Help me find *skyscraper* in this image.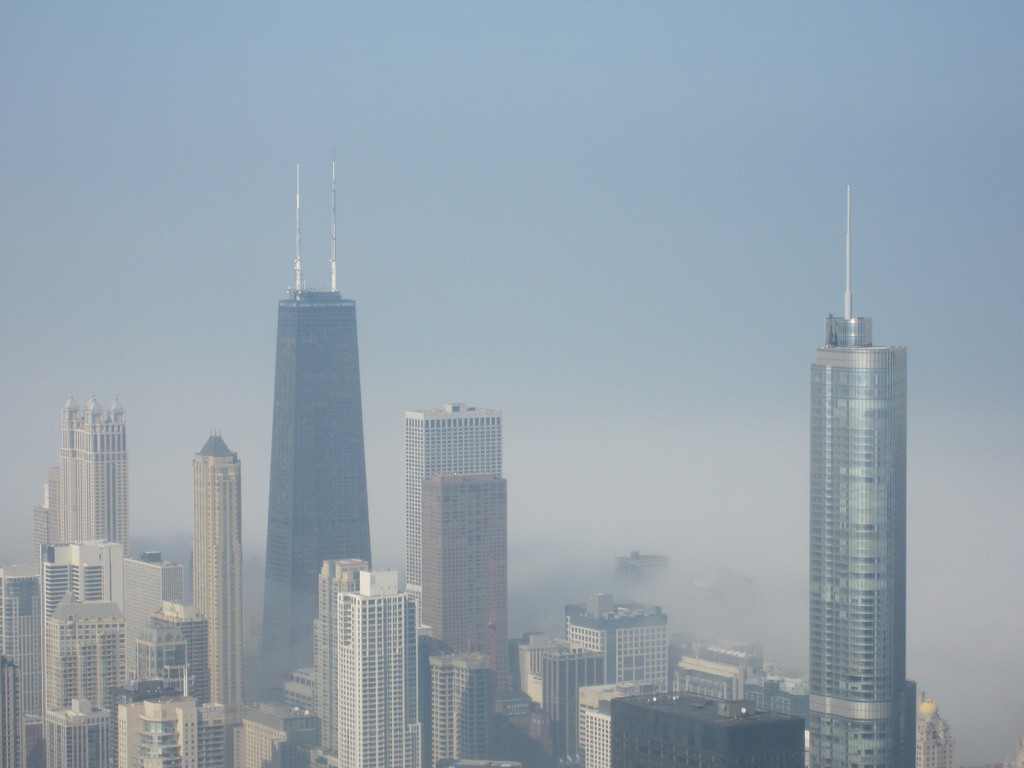
Found it: 337, 565, 421, 767.
